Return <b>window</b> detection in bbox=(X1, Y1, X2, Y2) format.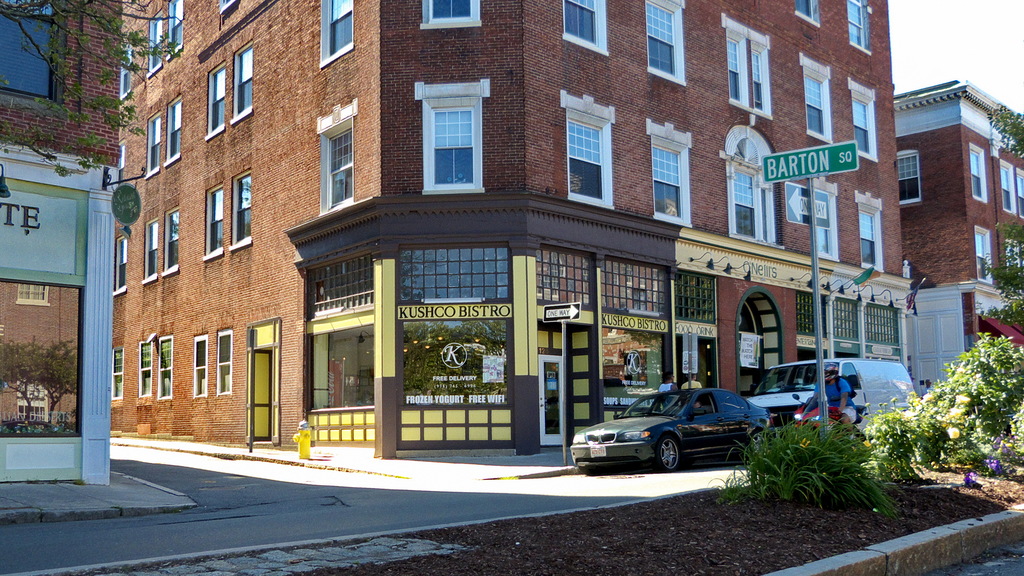
bbox=(164, 0, 188, 54).
